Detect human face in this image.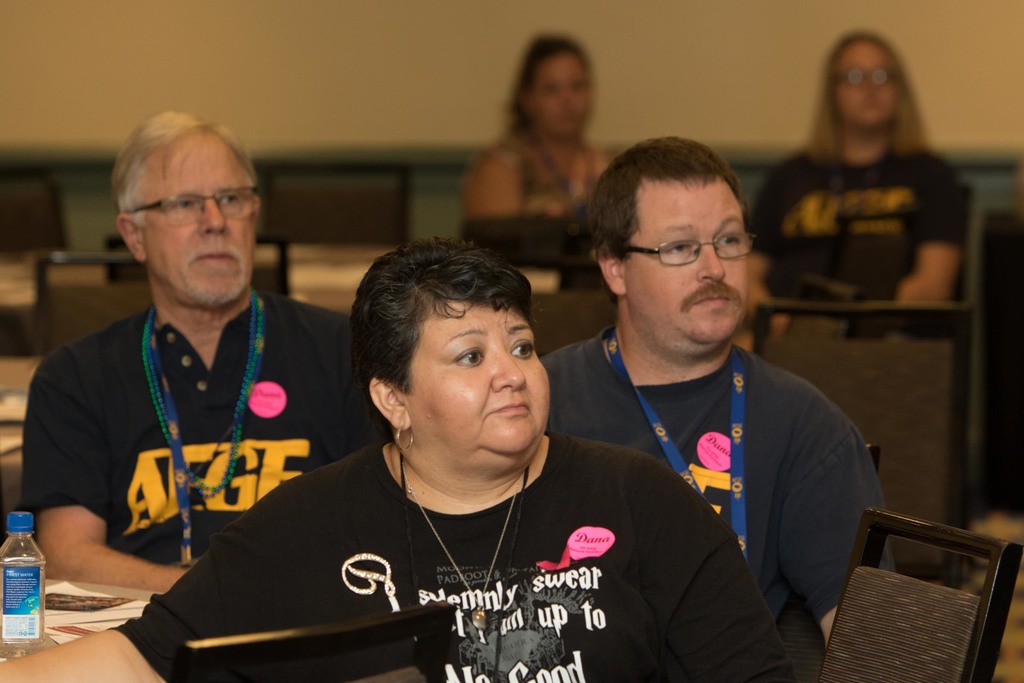
Detection: 124,130,252,298.
